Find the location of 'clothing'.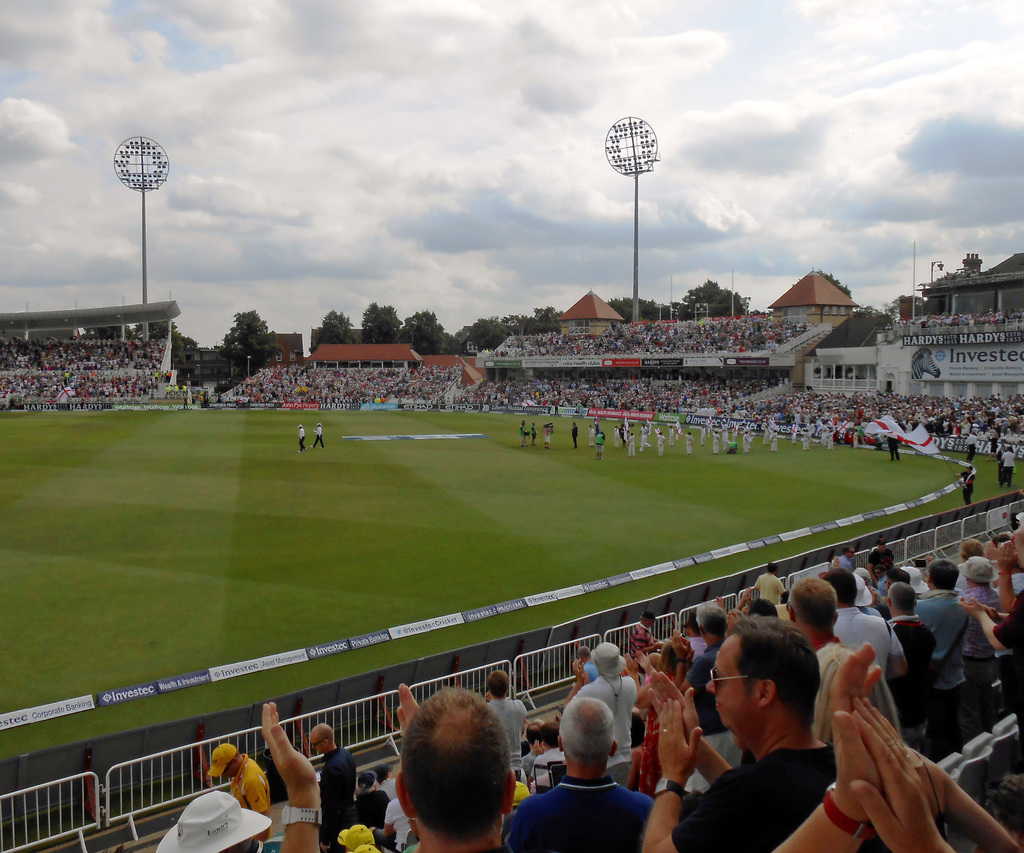
Location: x1=629 y1=434 x2=637 y2=457.
